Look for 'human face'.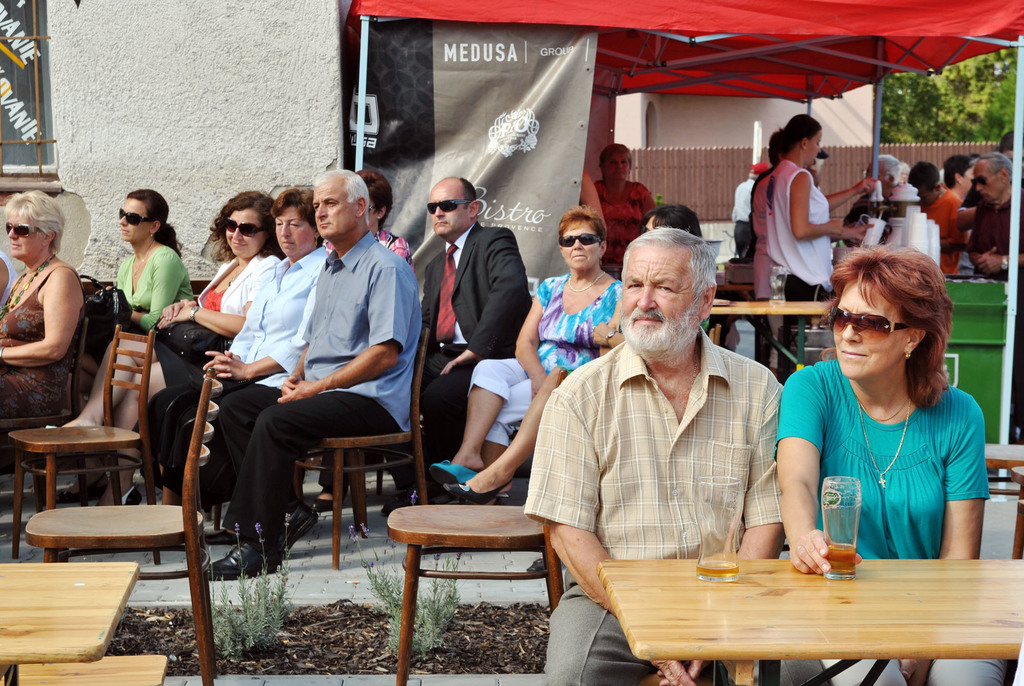
Found: [x1=8, y1=211, x2=40, y2=254].
